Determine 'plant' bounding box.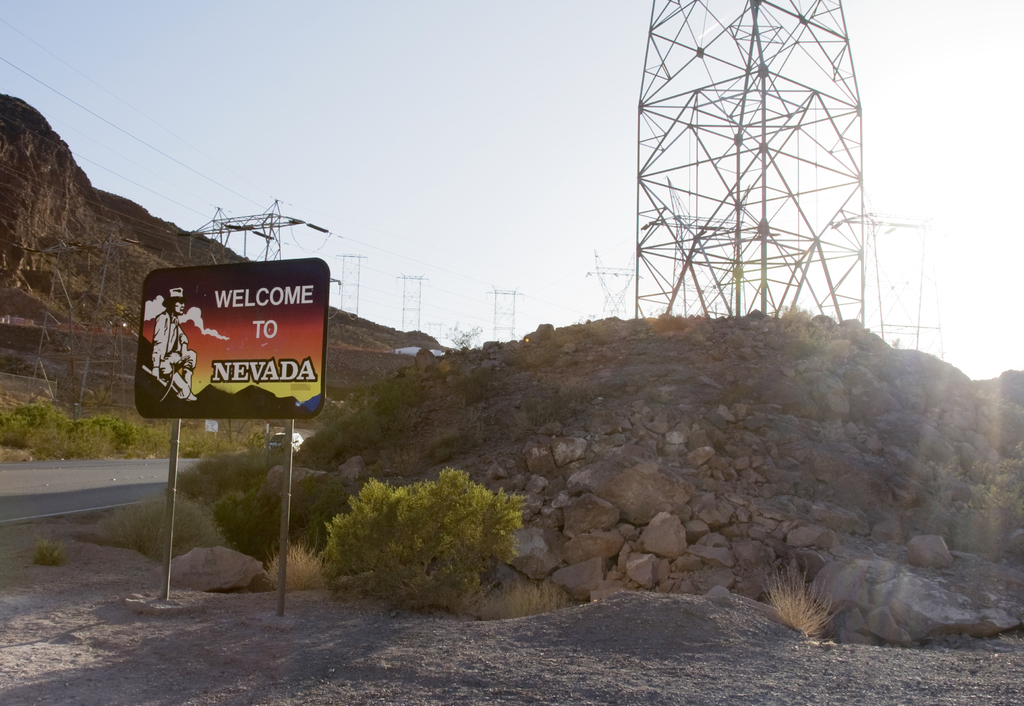
Determined: select_region(28, 539, 64, 567).
